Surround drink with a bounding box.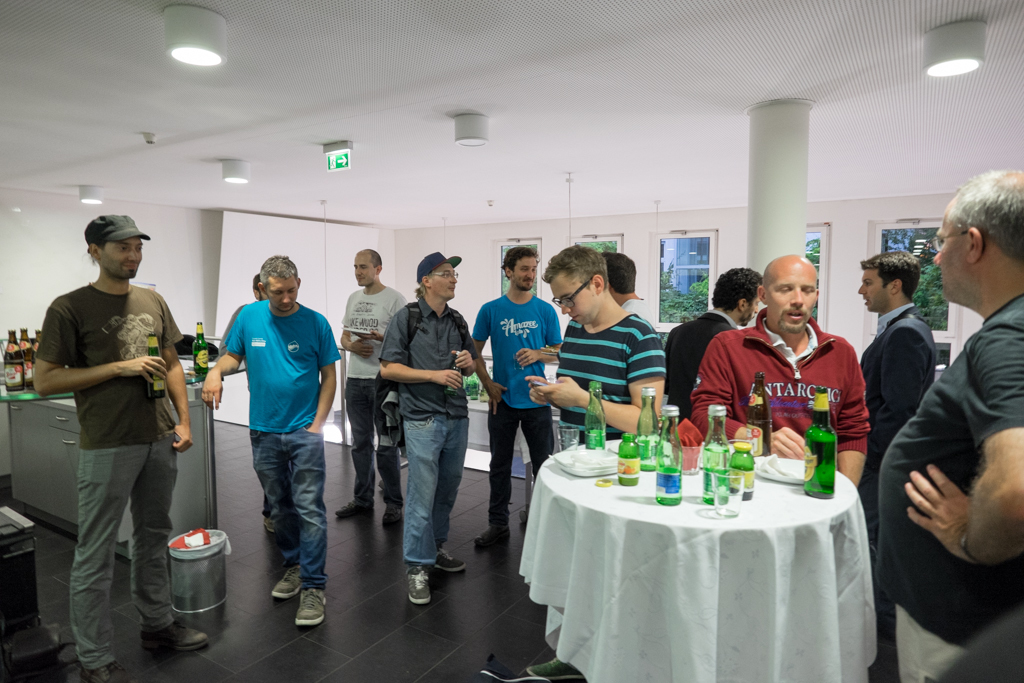
<box>3,341,25,391</box>.
